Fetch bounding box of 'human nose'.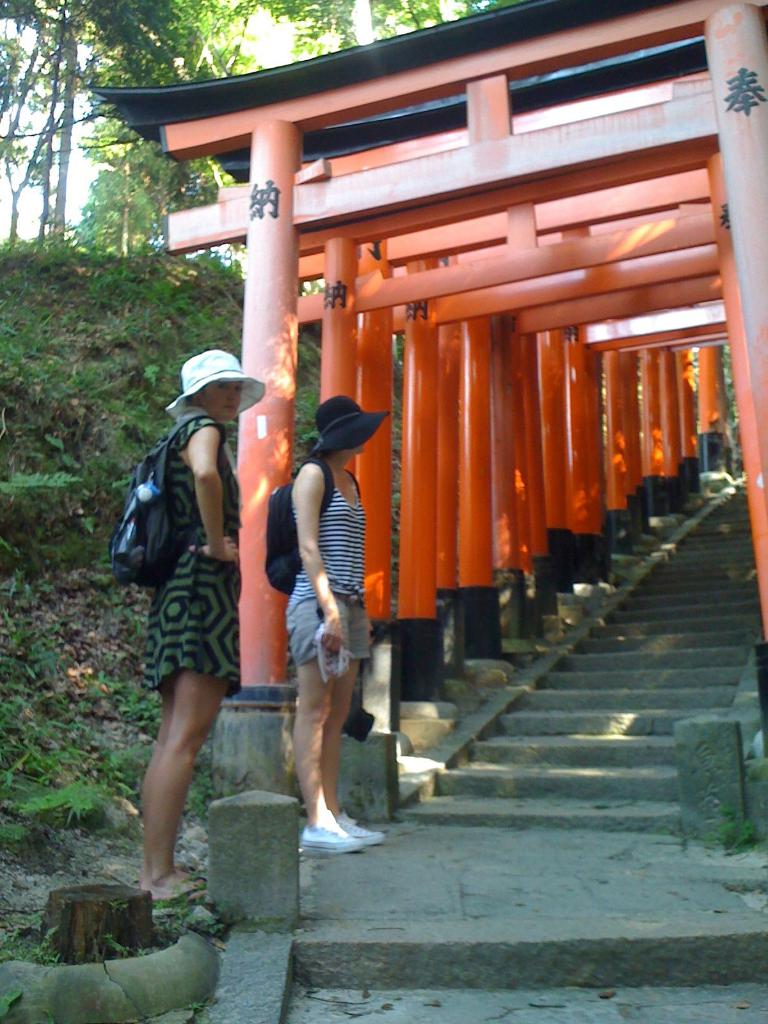
Bbox: crop(224, 387, 242, 406).
